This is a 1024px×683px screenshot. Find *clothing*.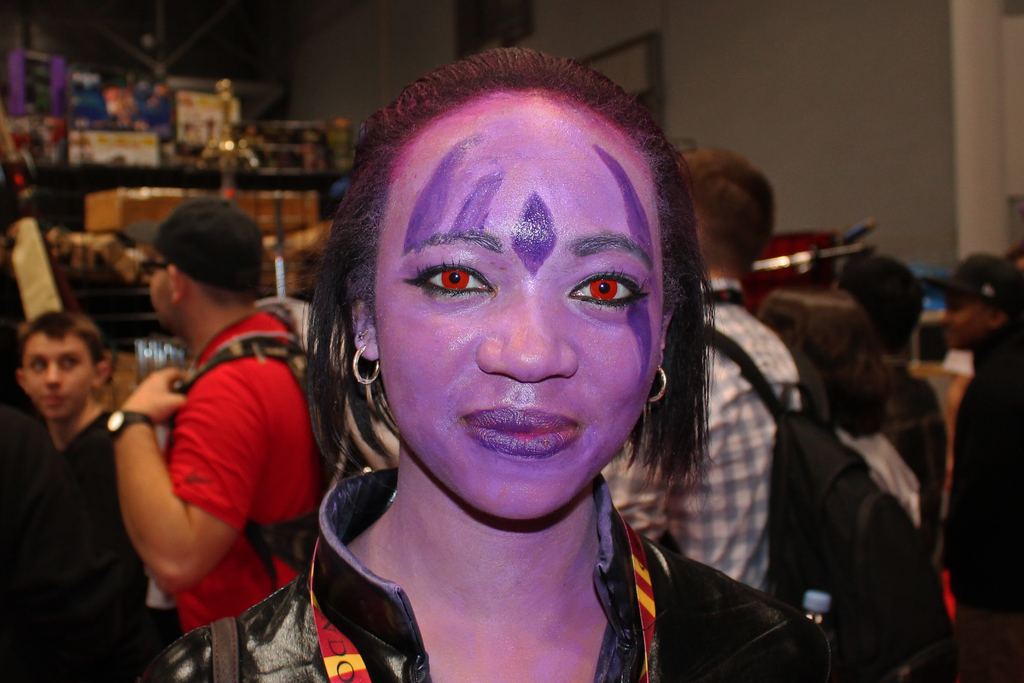
Bounding box: region(832, 424, 924, 526).
